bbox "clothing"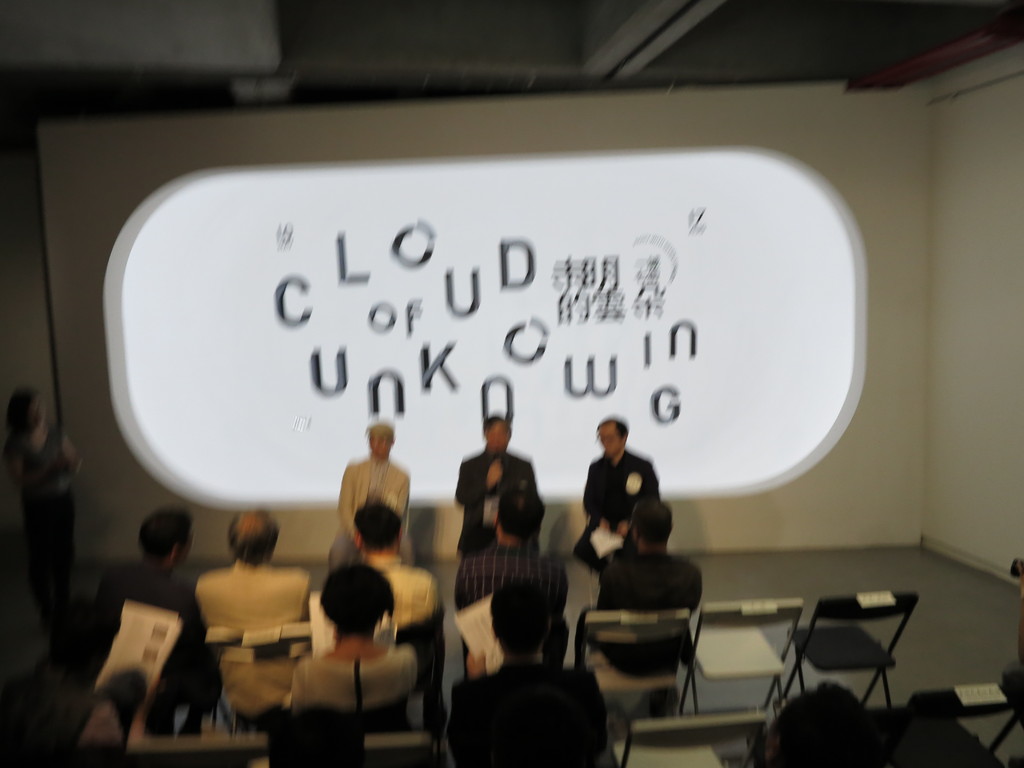
bbox(586, 450, 671, 606)
